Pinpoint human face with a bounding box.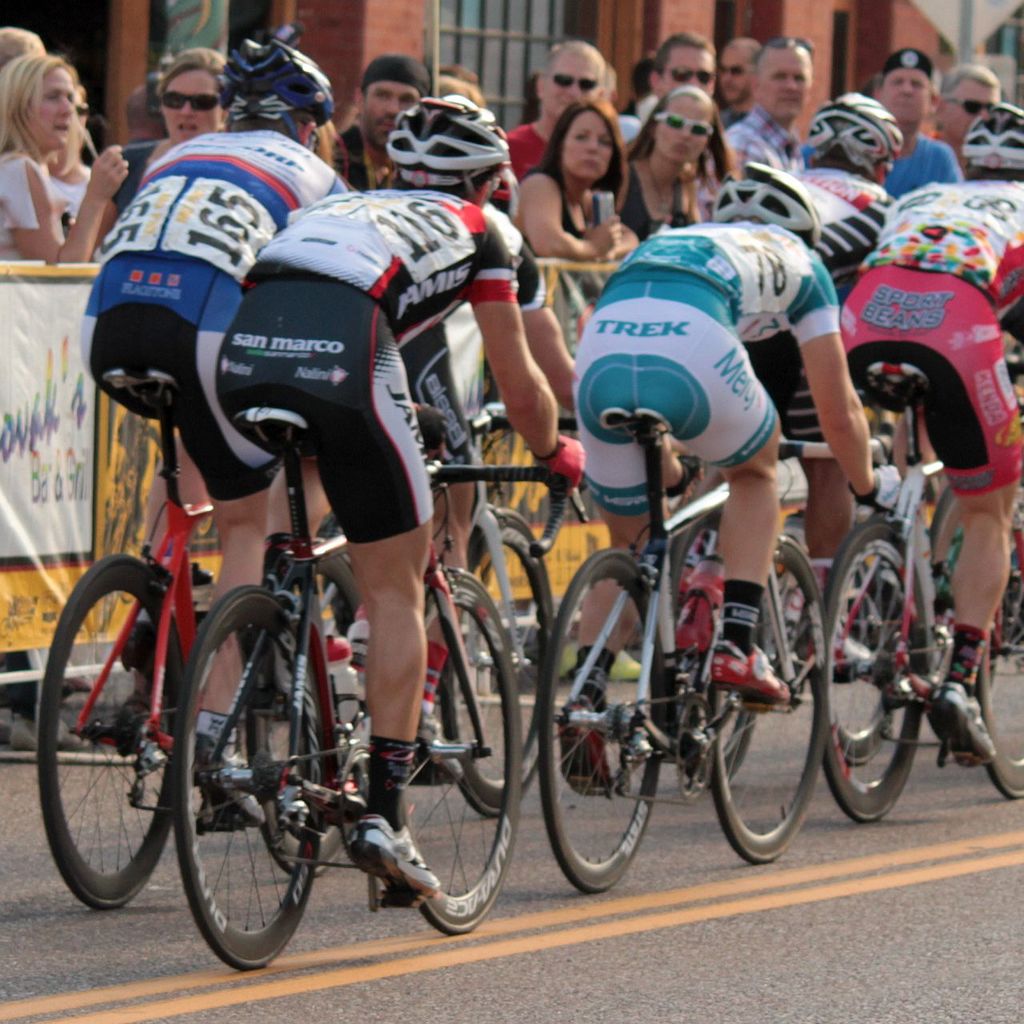
left=878, top=72, right=931, bottom=122.
